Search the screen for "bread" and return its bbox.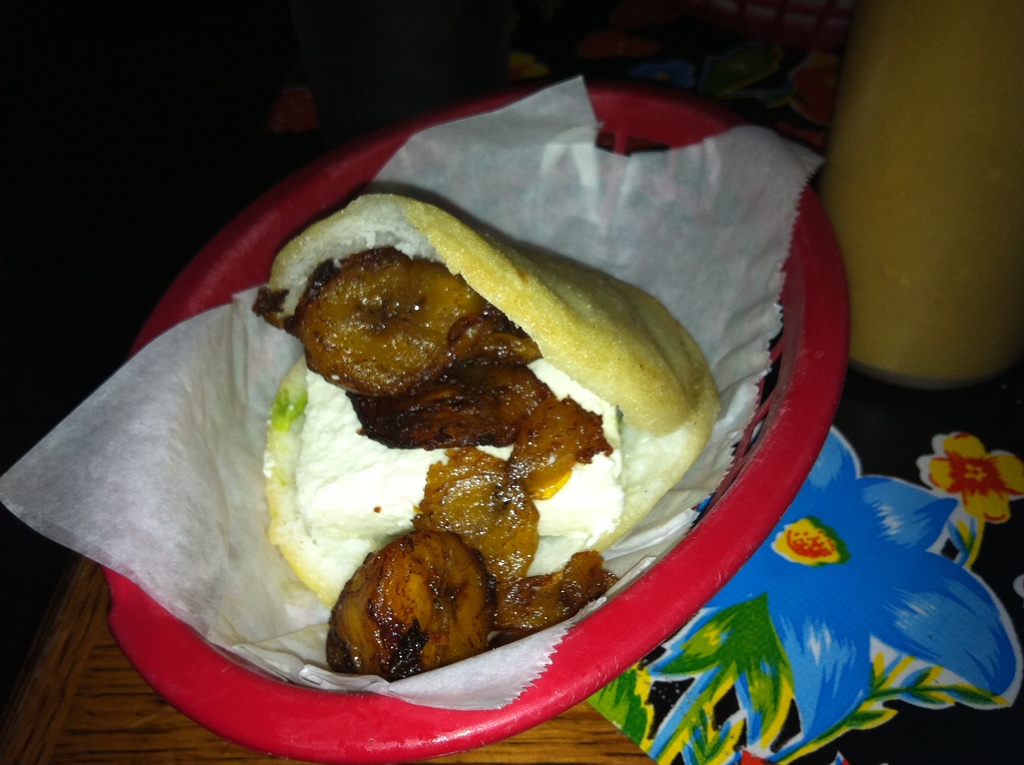
Found: [x1=275, y1=193, x2=728, y2=616].
